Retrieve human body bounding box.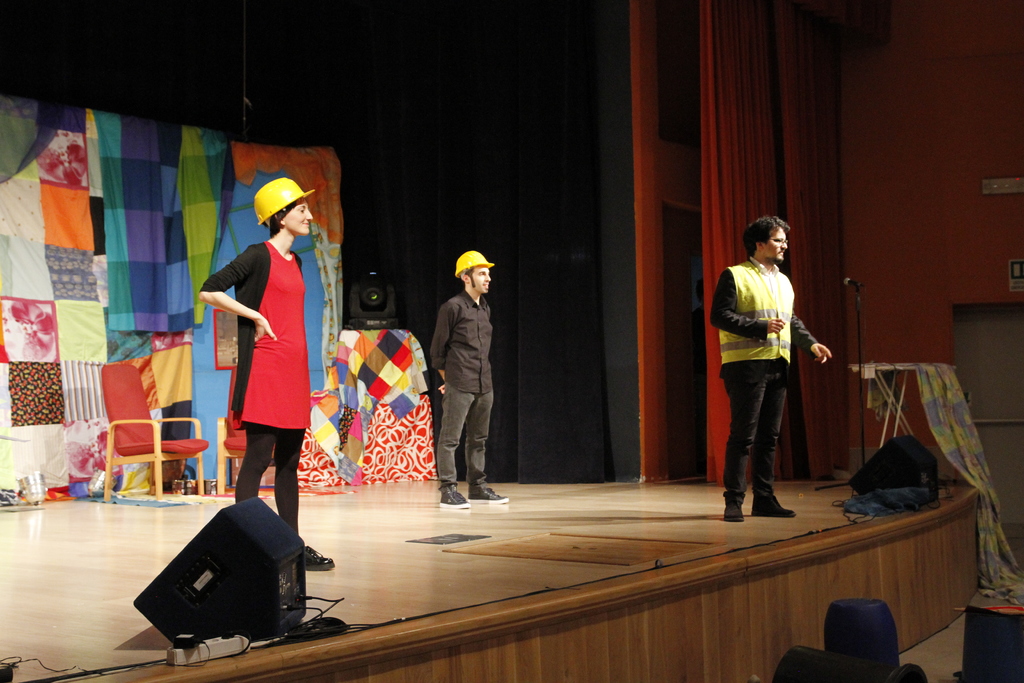
Bounding box: region(705, 252, 828, 522).
